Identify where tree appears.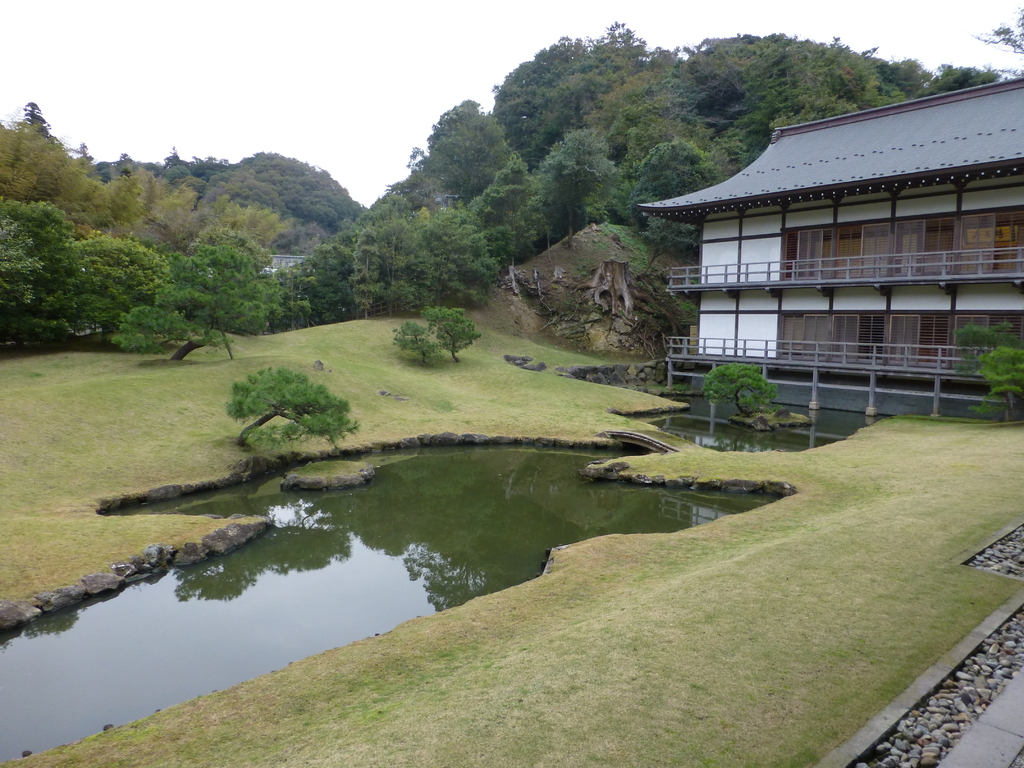
Appears at box(632, 140, 720, 277).
